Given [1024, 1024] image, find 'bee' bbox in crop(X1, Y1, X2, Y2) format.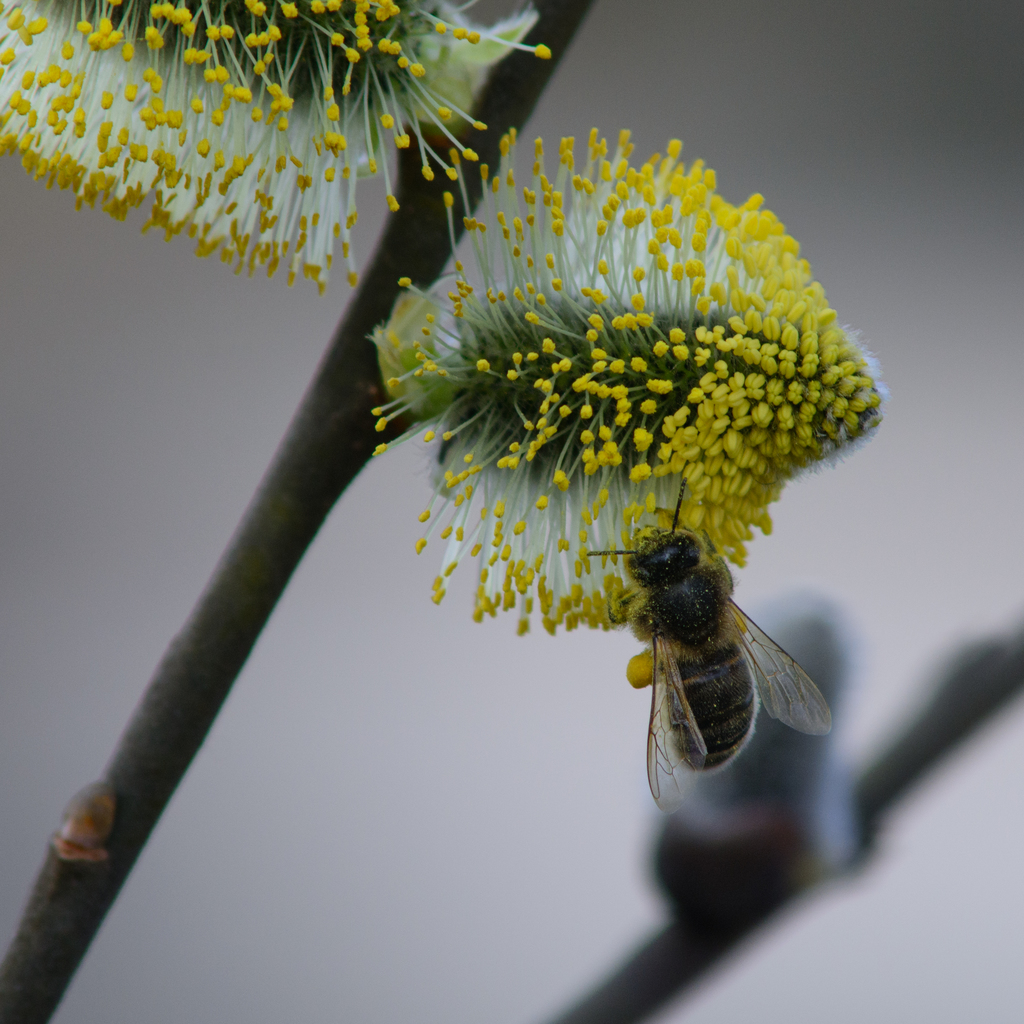
crop(592, 521, 844, 806).
